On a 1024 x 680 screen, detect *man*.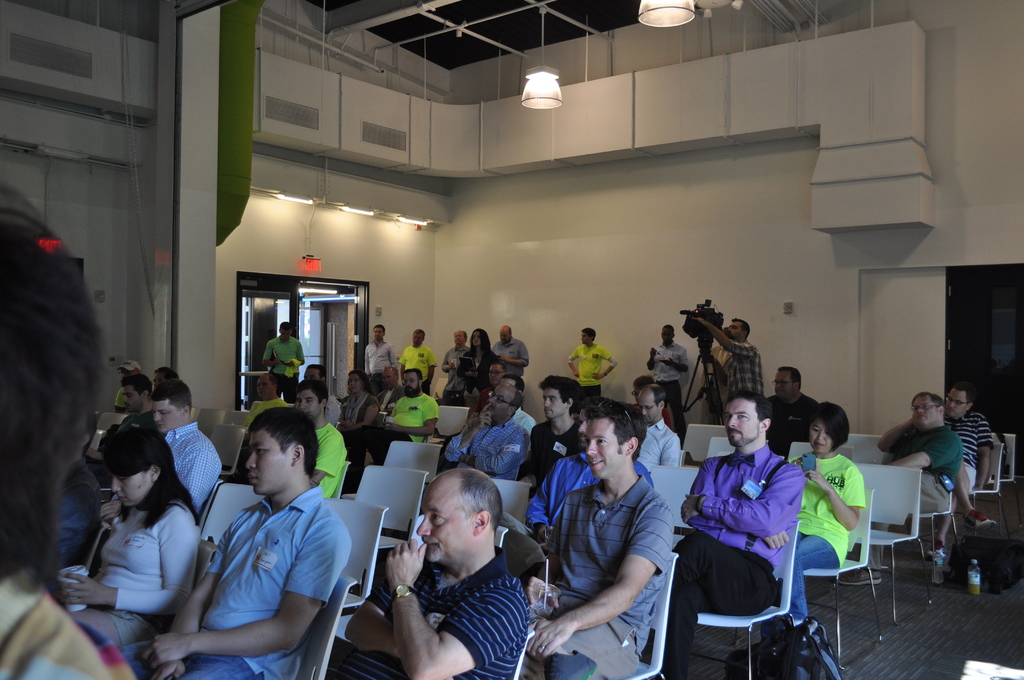
x1=300, y1=383, x2=351, y2=497.
